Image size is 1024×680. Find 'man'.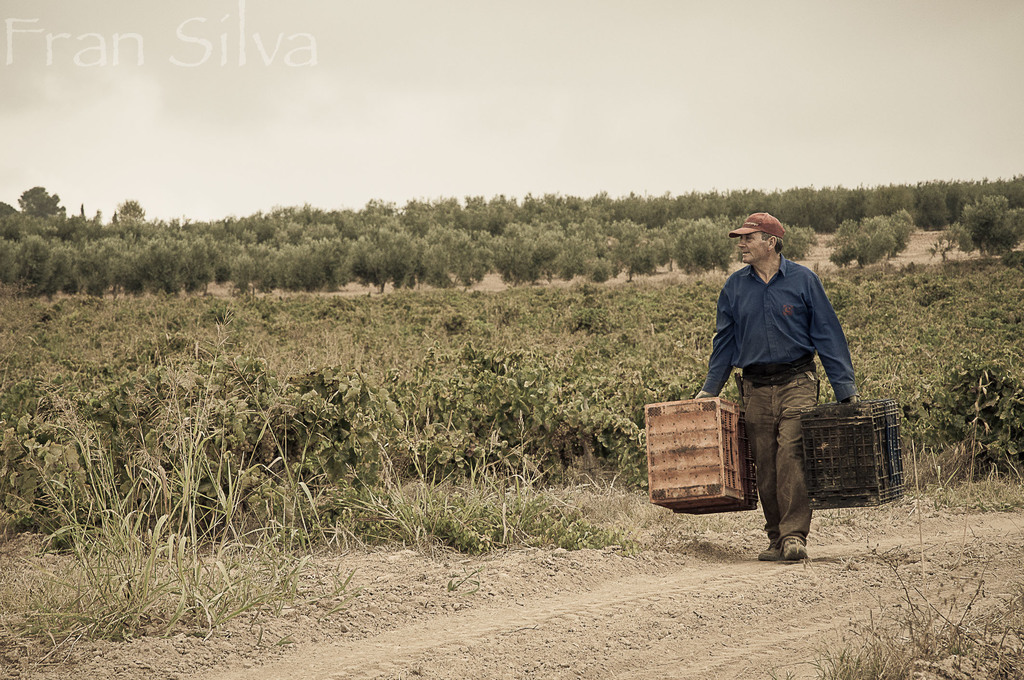
region(723, 216, 866, 569).
